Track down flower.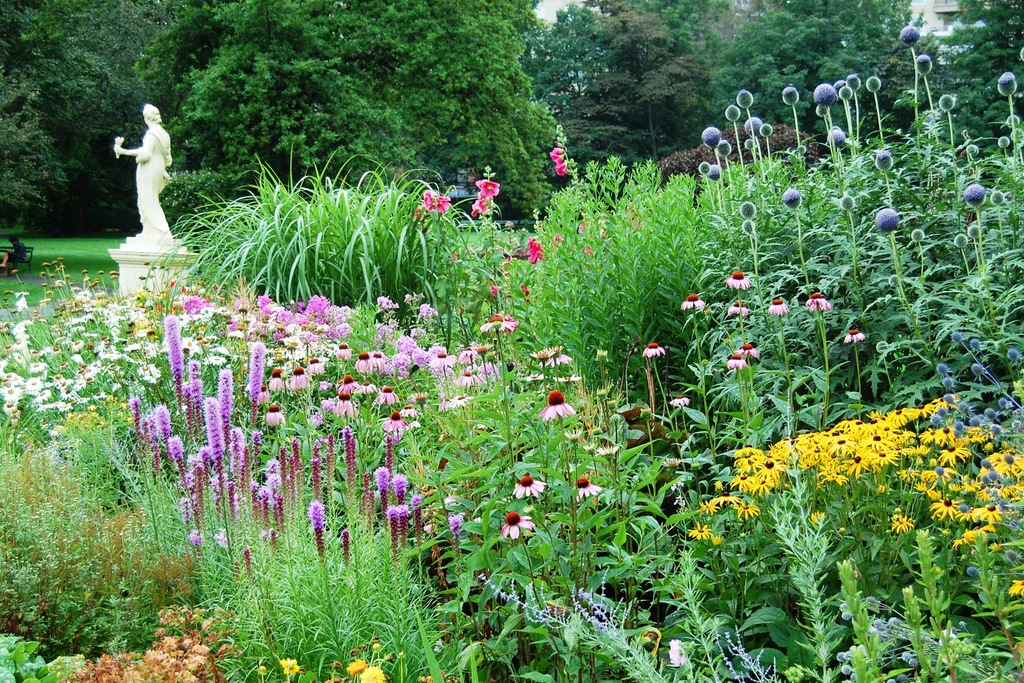
Tracked to [x1=960, y1=182, x2=990, y2=207].
